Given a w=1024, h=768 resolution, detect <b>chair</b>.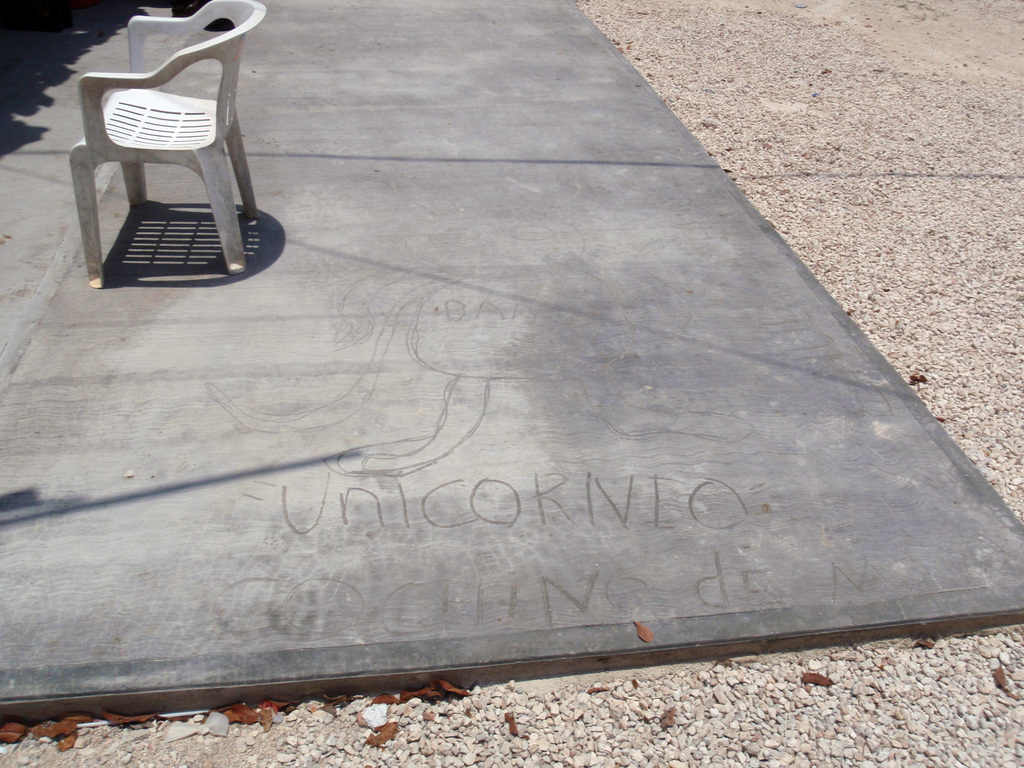
<box>54,3,269,294</box>.
